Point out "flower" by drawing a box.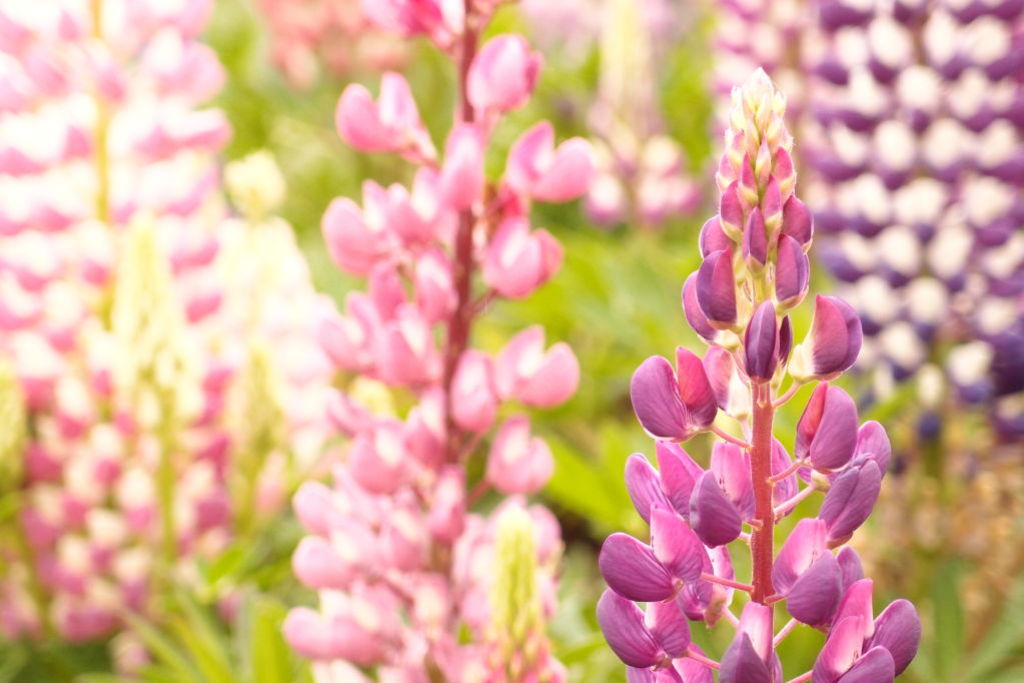
region(628, 346, 723, 440).
